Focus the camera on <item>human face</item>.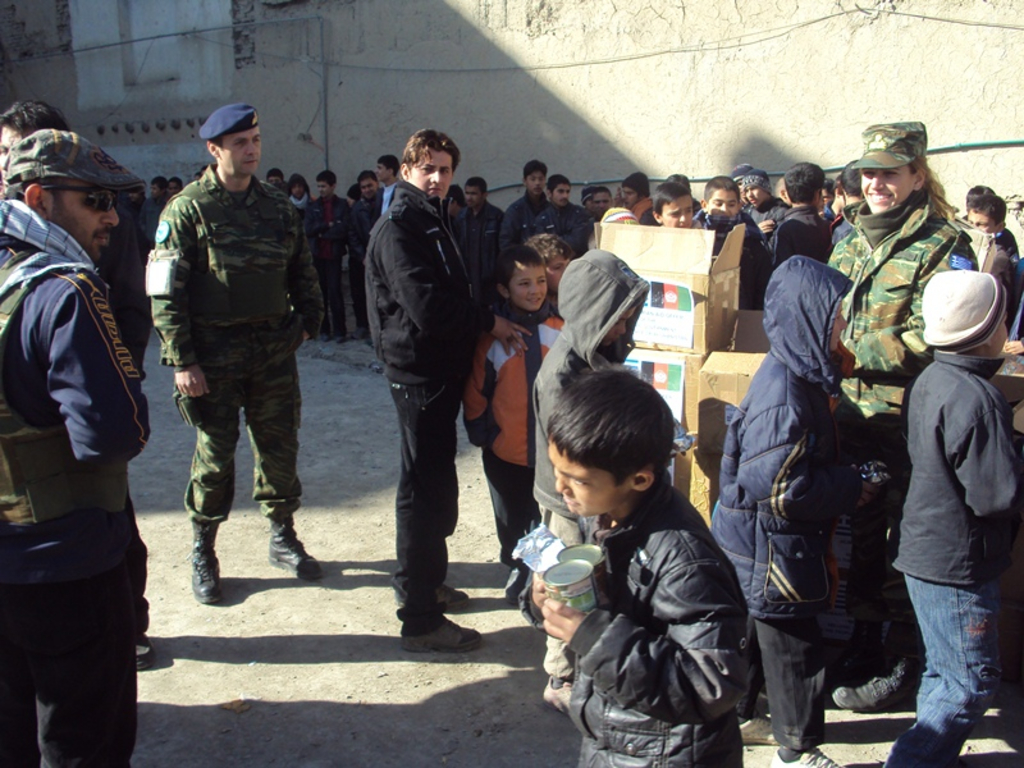
Focus region: 413, 146, 457, 202.
